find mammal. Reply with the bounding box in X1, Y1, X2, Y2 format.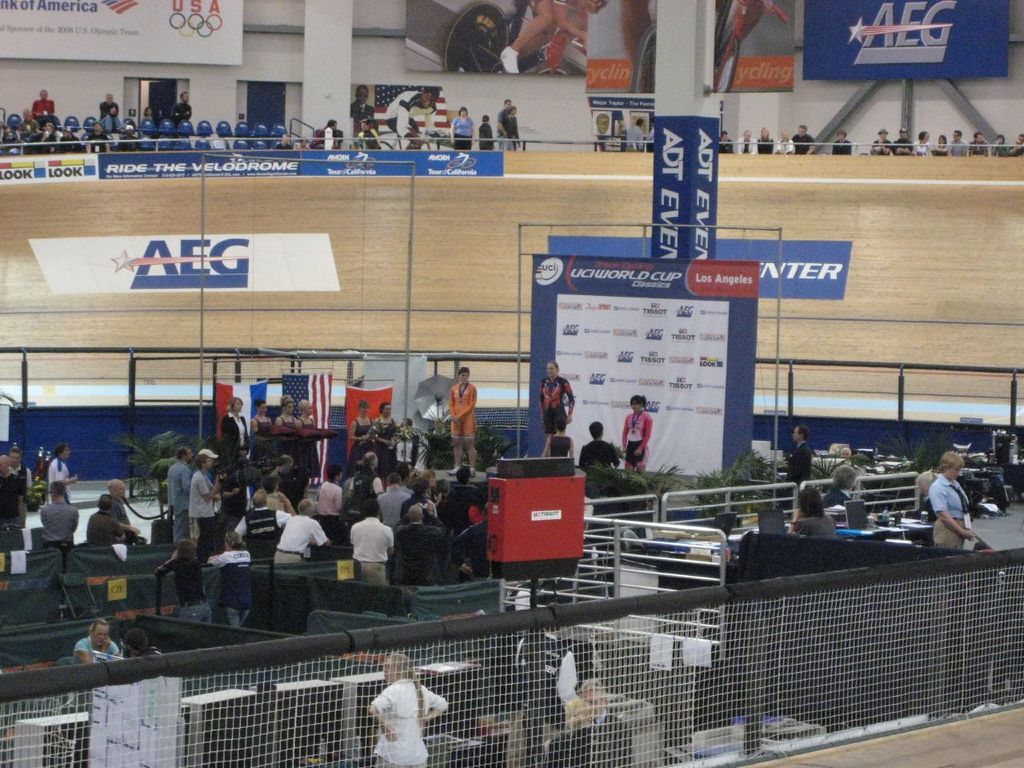
376, 472, 410, 534.
